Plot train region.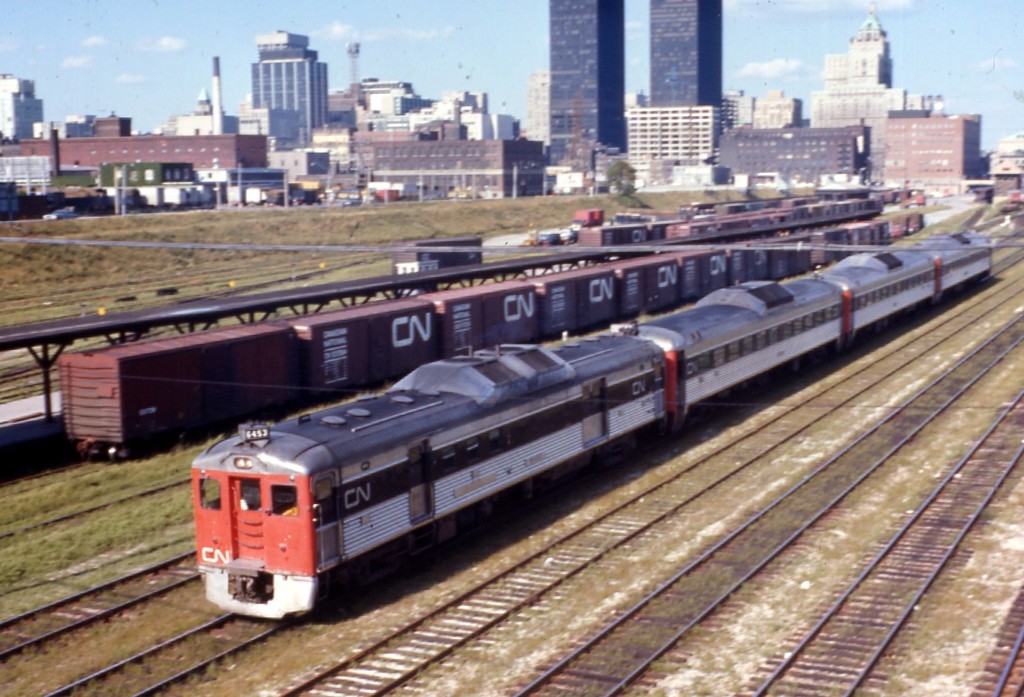
Plotted at 194, 228, 995, 627.
